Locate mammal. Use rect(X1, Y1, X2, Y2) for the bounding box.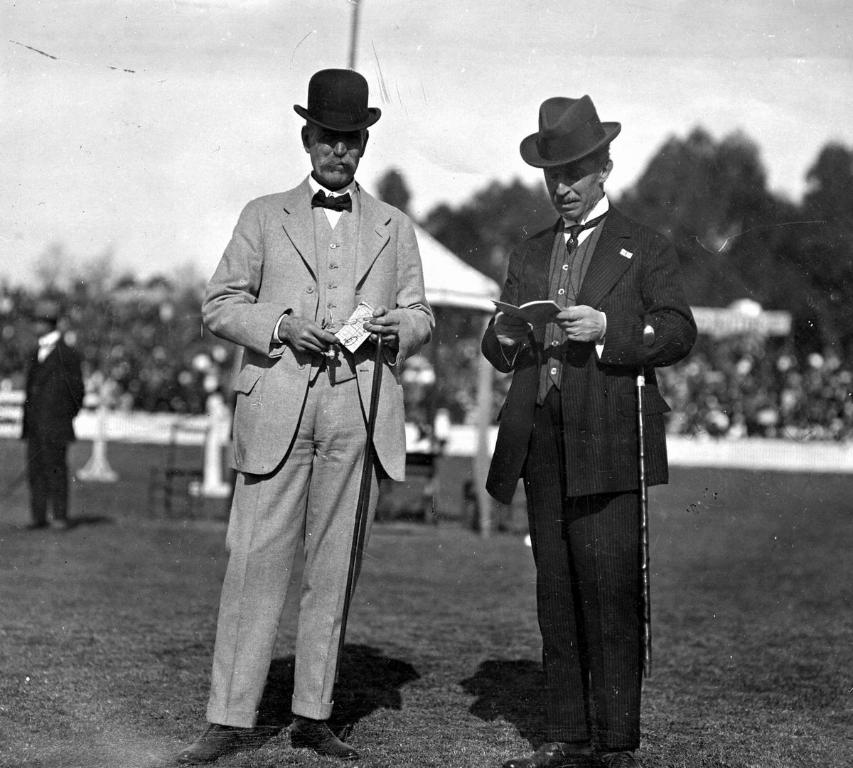
rect(171, 65, 440, 767).
